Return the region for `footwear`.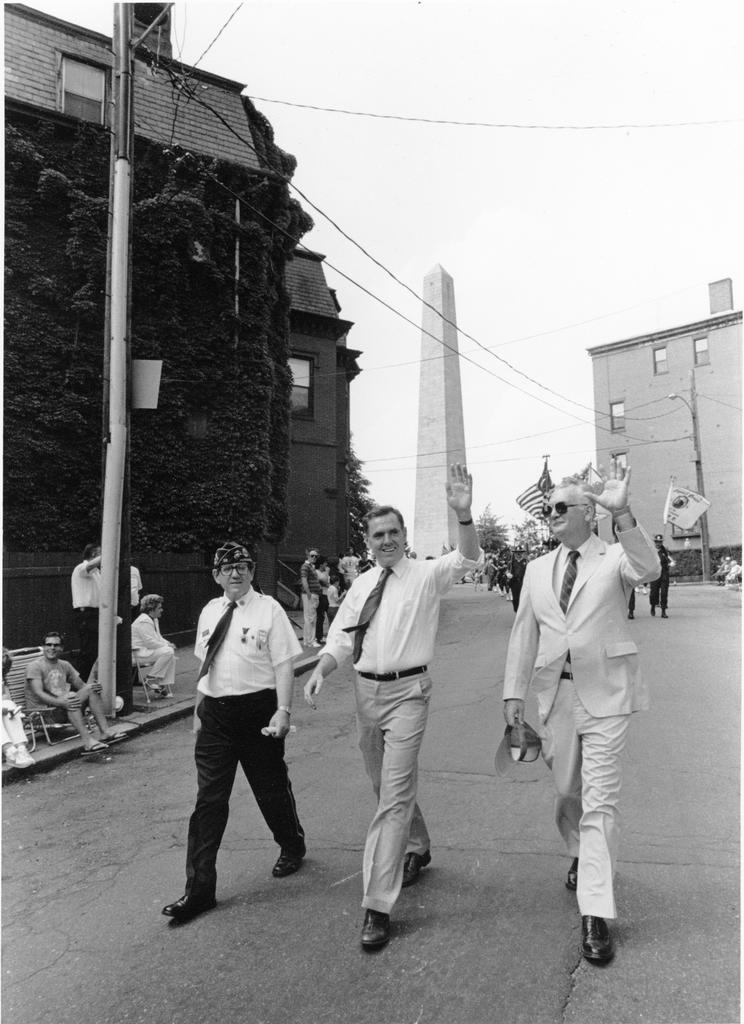
159:892:217:916.
